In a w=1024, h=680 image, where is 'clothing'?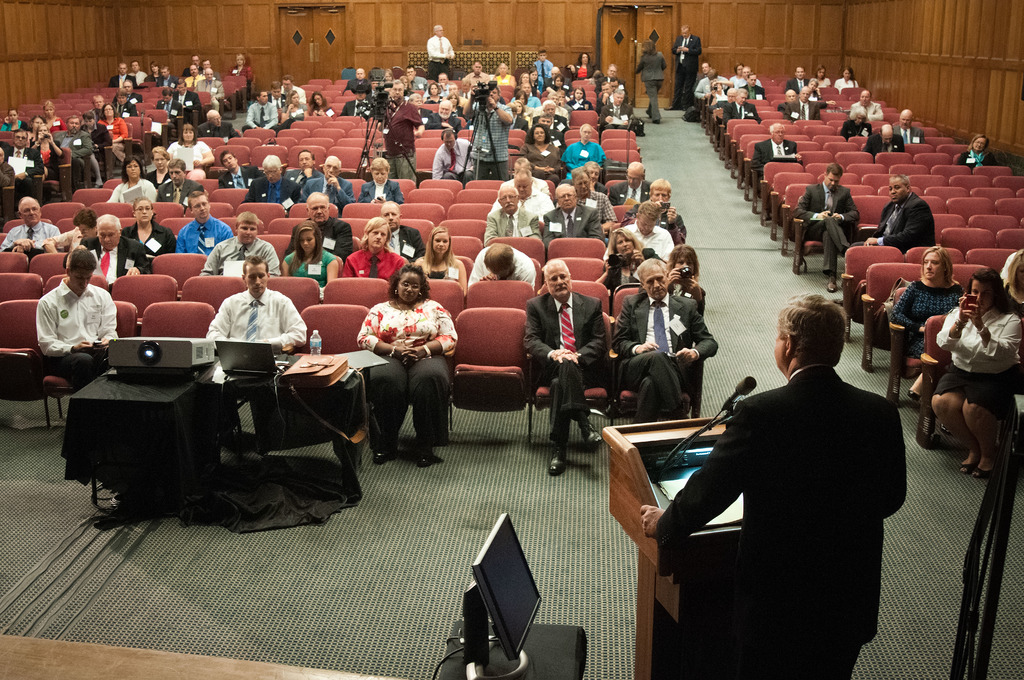
x1=356 y1=293 x2=460 y2=362.
